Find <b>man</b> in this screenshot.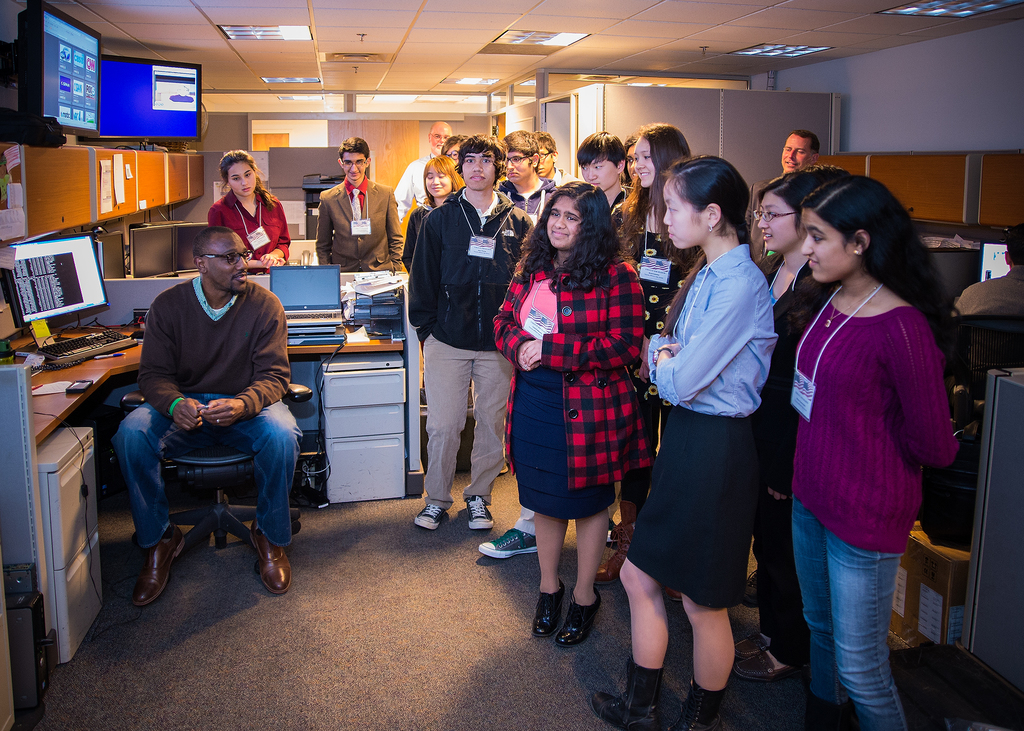
The bounding box for <b>man</b> is box=[478, 129, 622, 559].
